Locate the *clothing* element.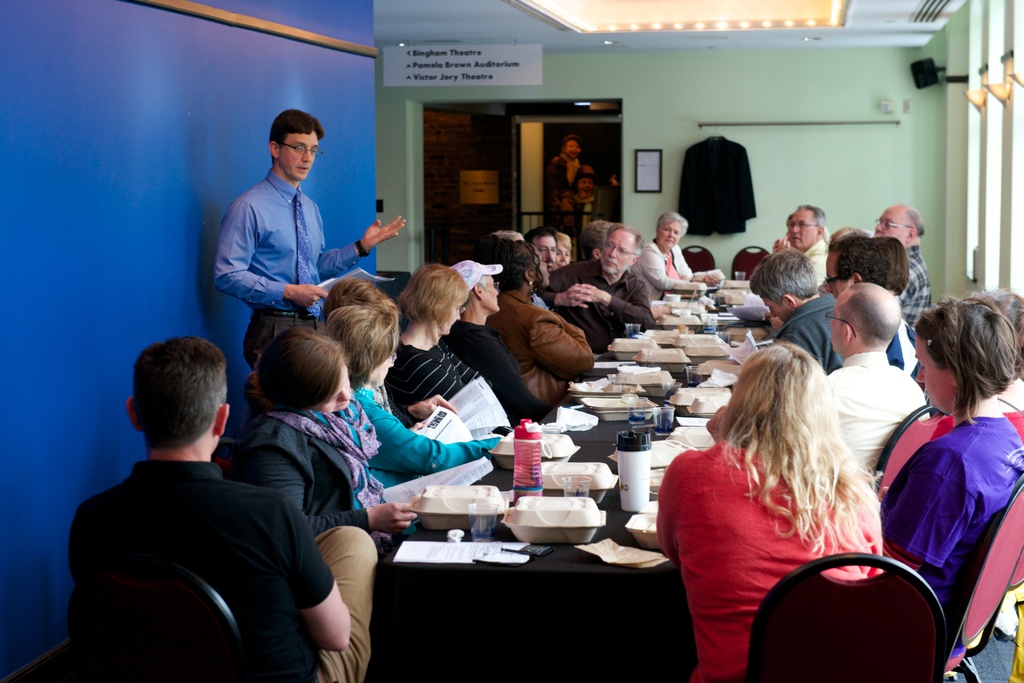
Element bbox: 806,235,840,286.
